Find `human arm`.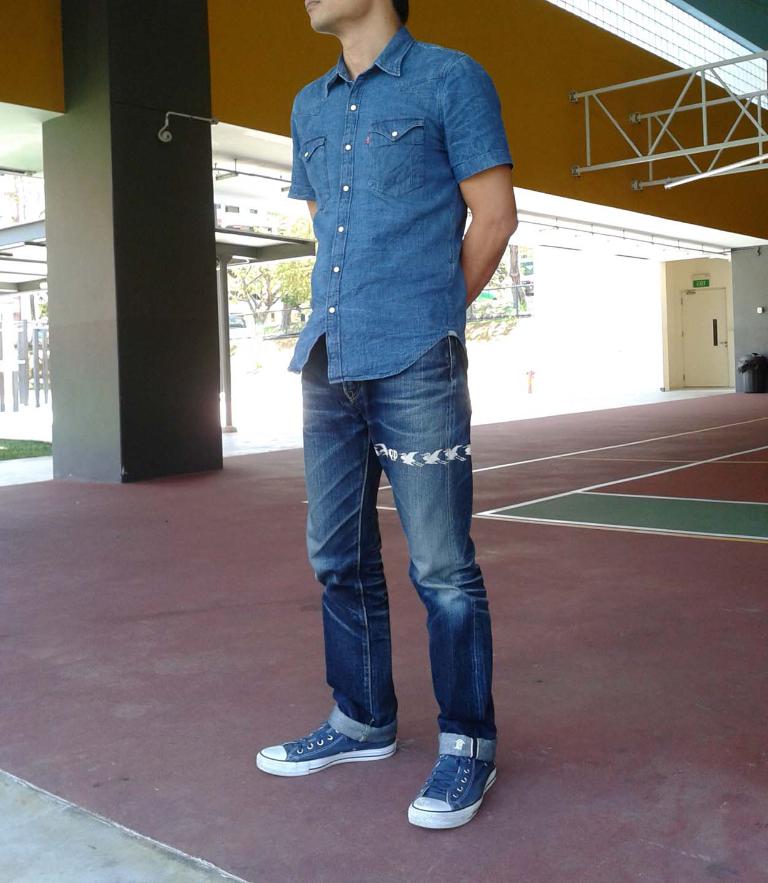
280, 117, 322, 239.
